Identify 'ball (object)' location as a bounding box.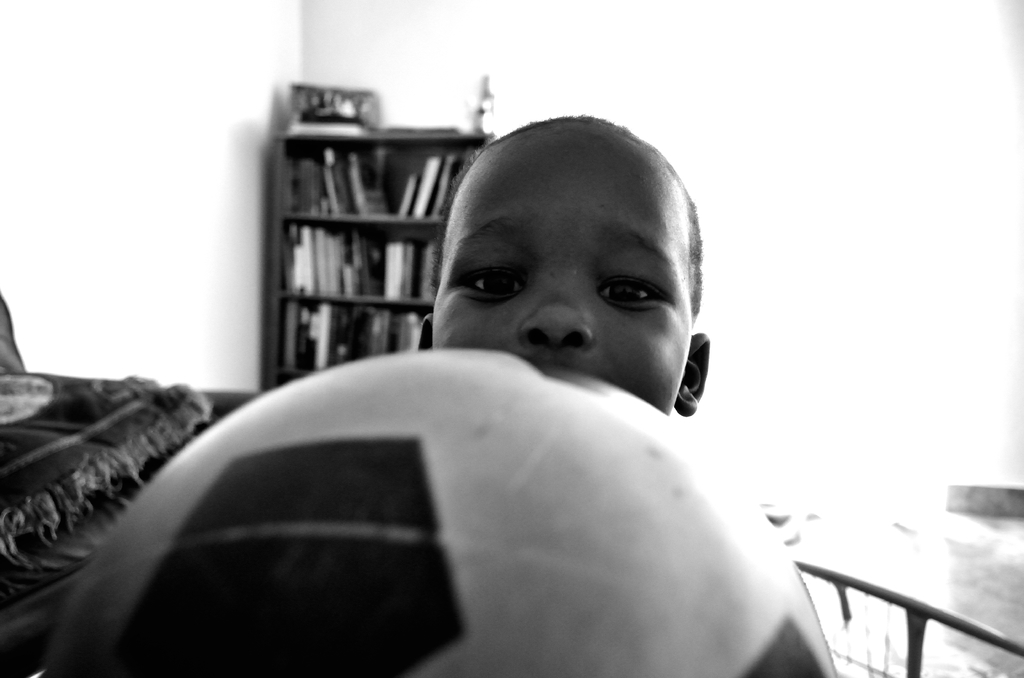
<region>40, 348, 838, 677</region>.
